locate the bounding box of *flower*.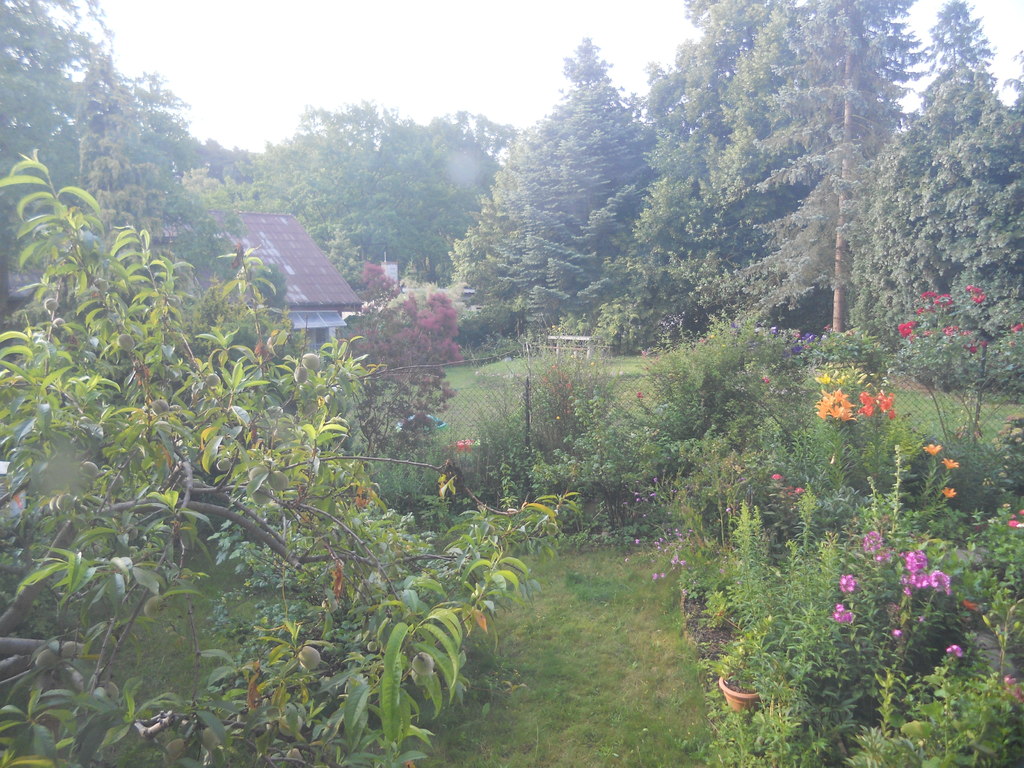
Bounding box: [892,627,902,636].
